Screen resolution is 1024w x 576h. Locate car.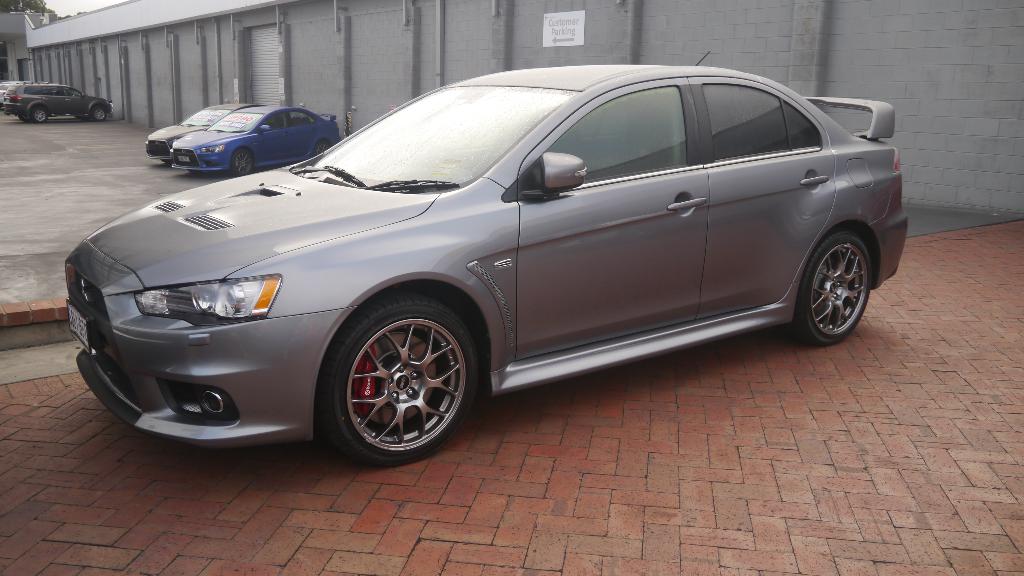
146:100:243:166.
